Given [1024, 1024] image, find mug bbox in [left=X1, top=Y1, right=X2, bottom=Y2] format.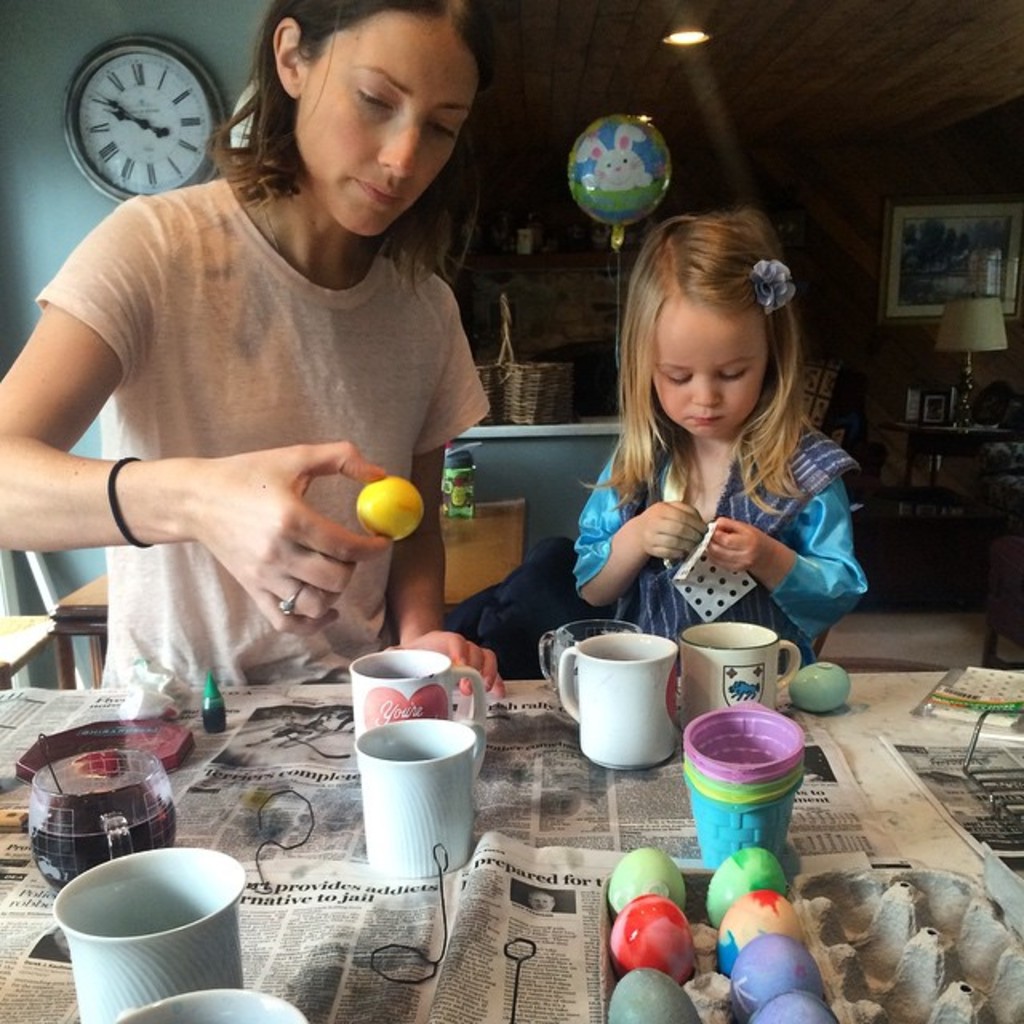
[left=349, top=650, right=486, bottom=739].
